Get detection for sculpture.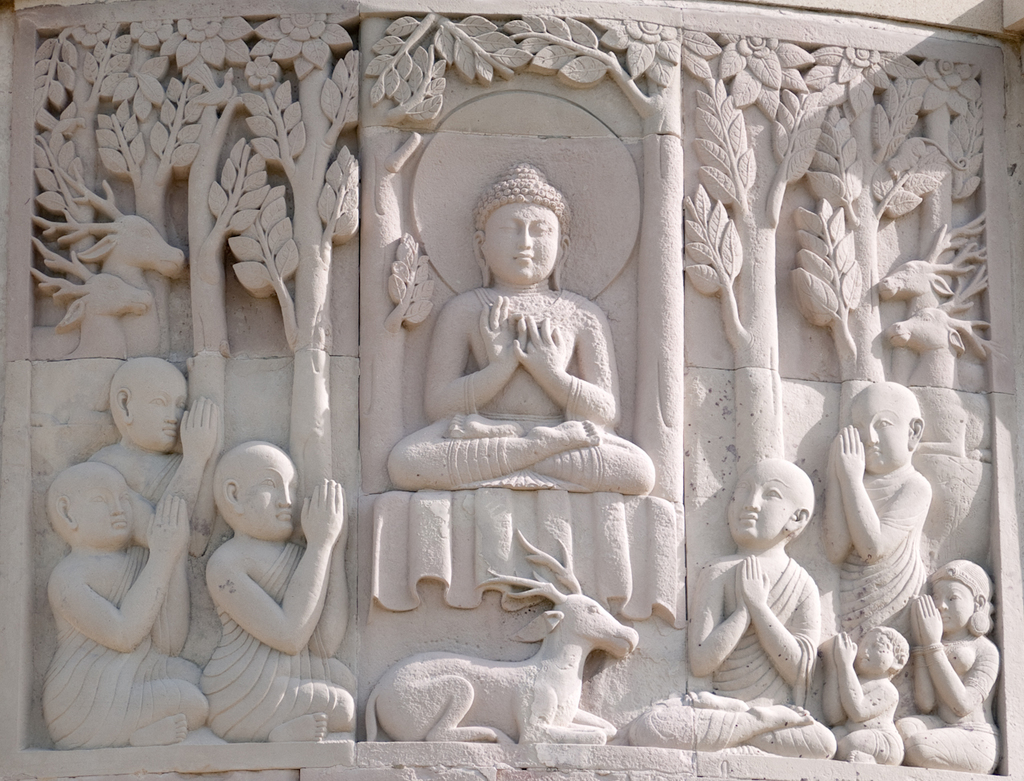
Detection: {"x1": 90, "y1": 354, "x2": 218, "y2": 553}.
